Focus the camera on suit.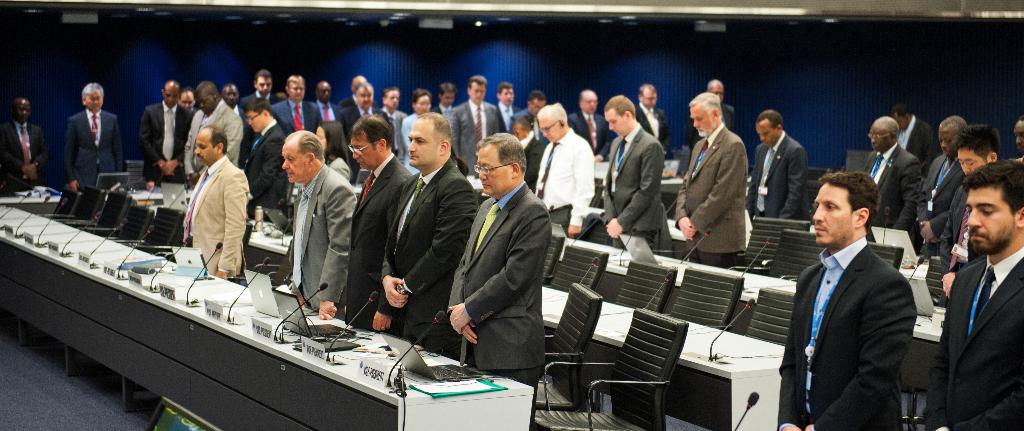
Focus region: {"x1": 521, "y1": 135, "x2": 545, "y2": 196}.
